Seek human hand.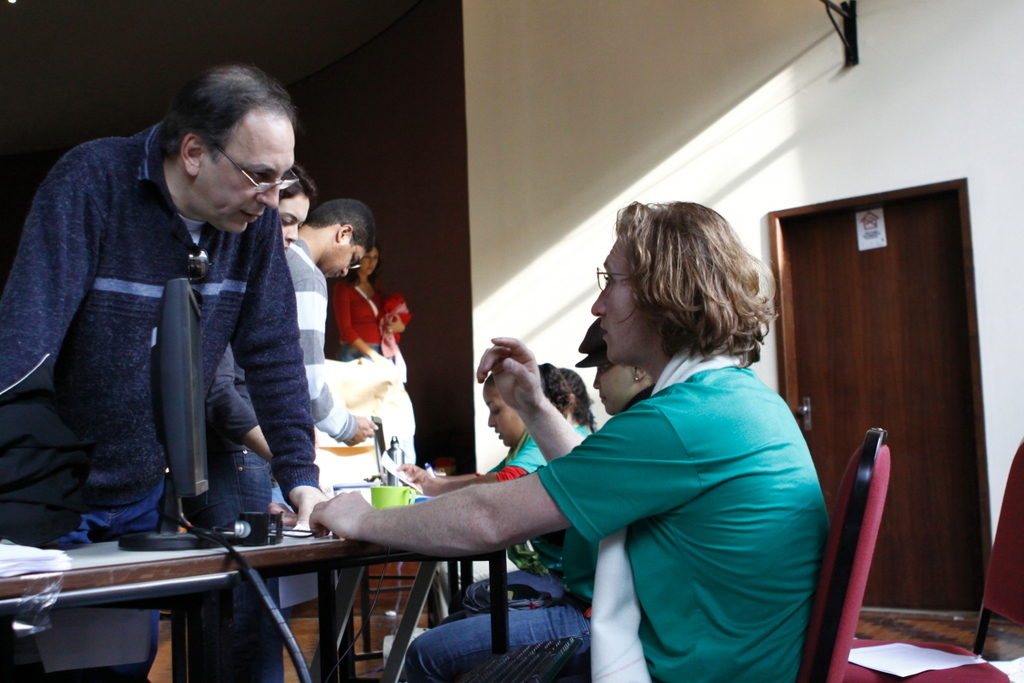
x1=367 y1=349 x2=386 y2=361.
